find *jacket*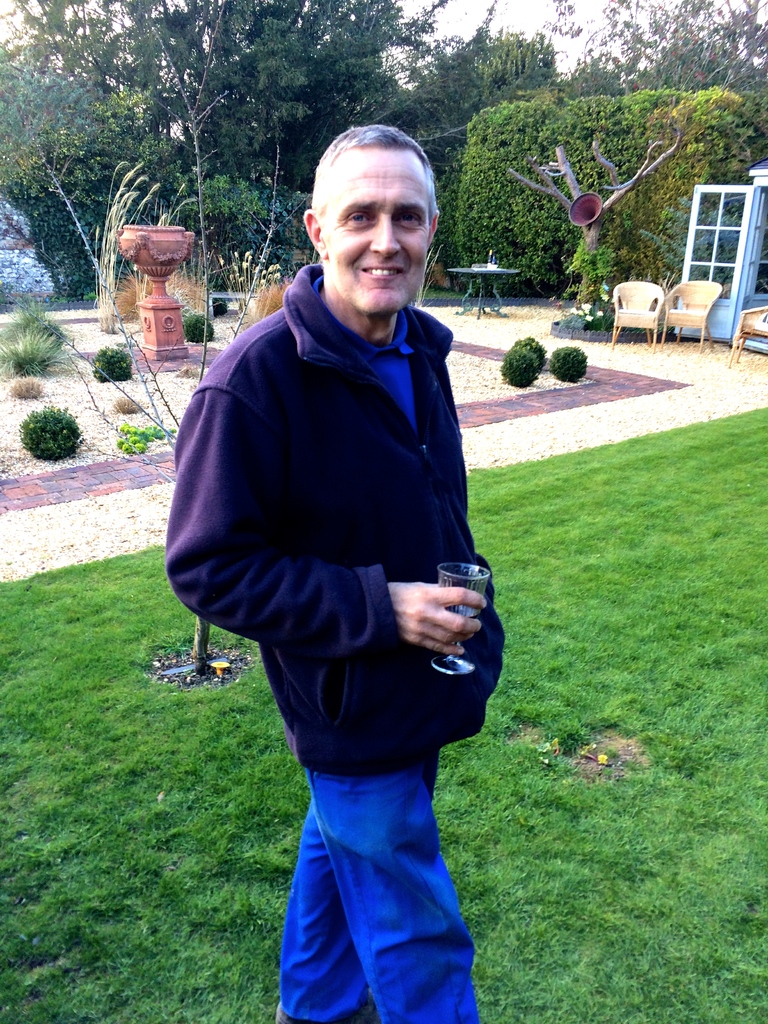
left=160, top=260, right=510, bottom=769
